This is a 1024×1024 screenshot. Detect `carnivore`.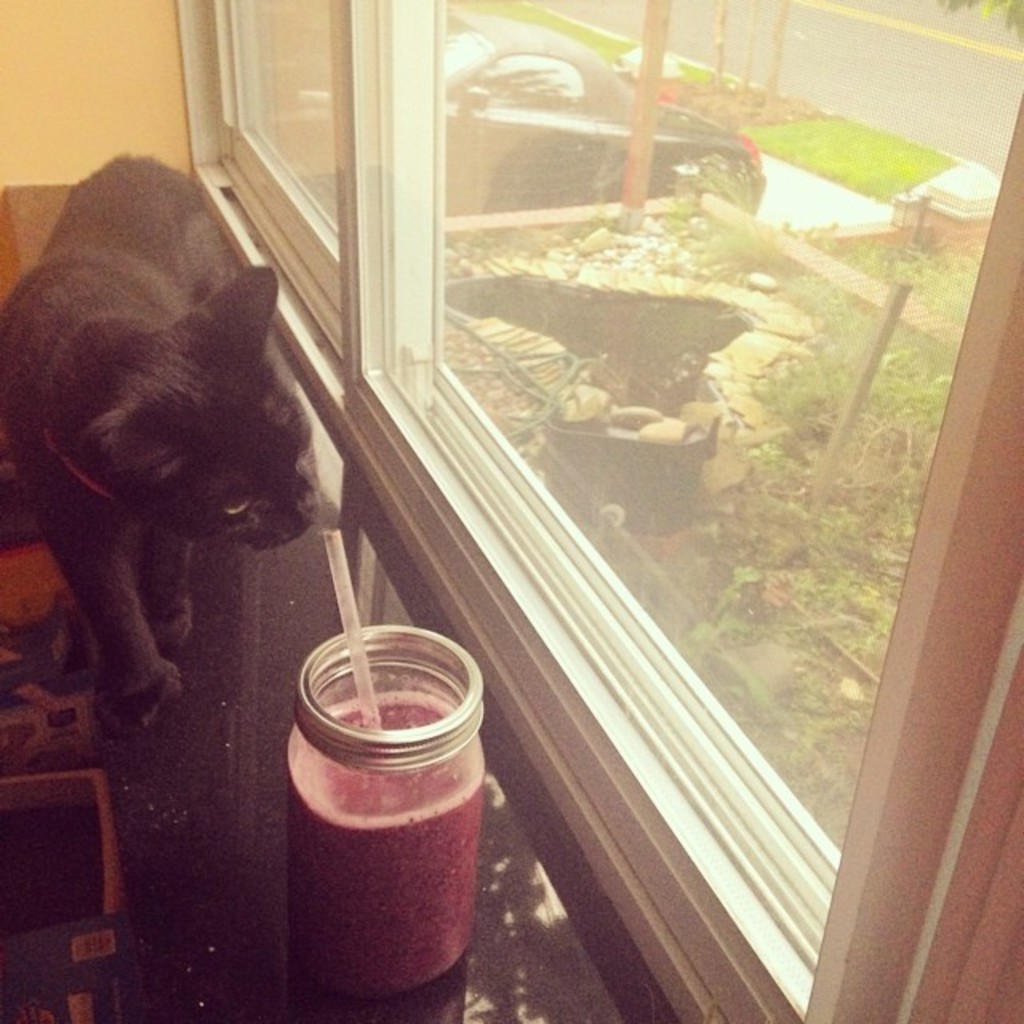
box=[0, 149, 339, 733].
